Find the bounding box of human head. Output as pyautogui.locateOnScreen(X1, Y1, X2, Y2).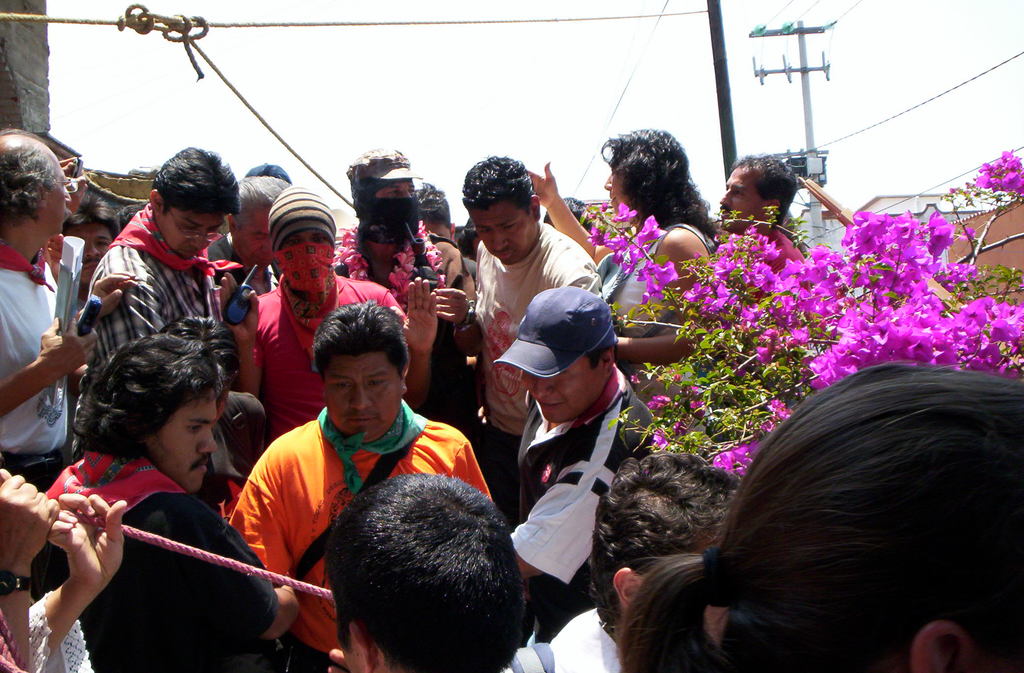
pyautogui.locateOnScreen(703, 363, 1023, 672).
